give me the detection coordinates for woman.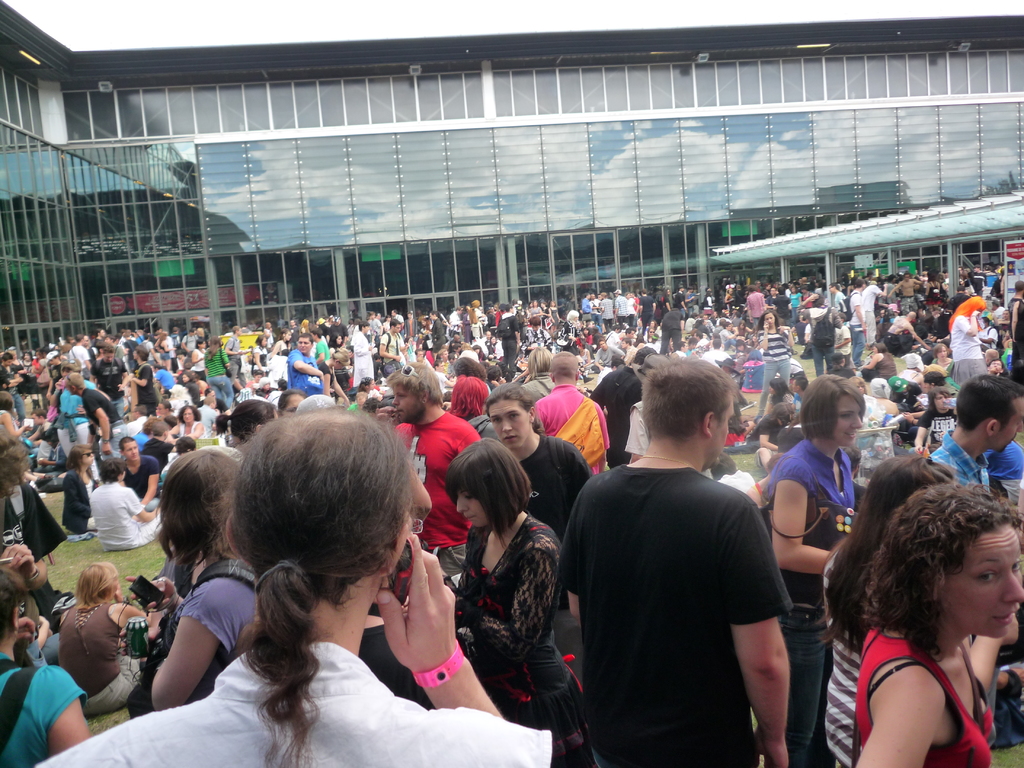
[left=54, top=554, right=144, bottom=728].
